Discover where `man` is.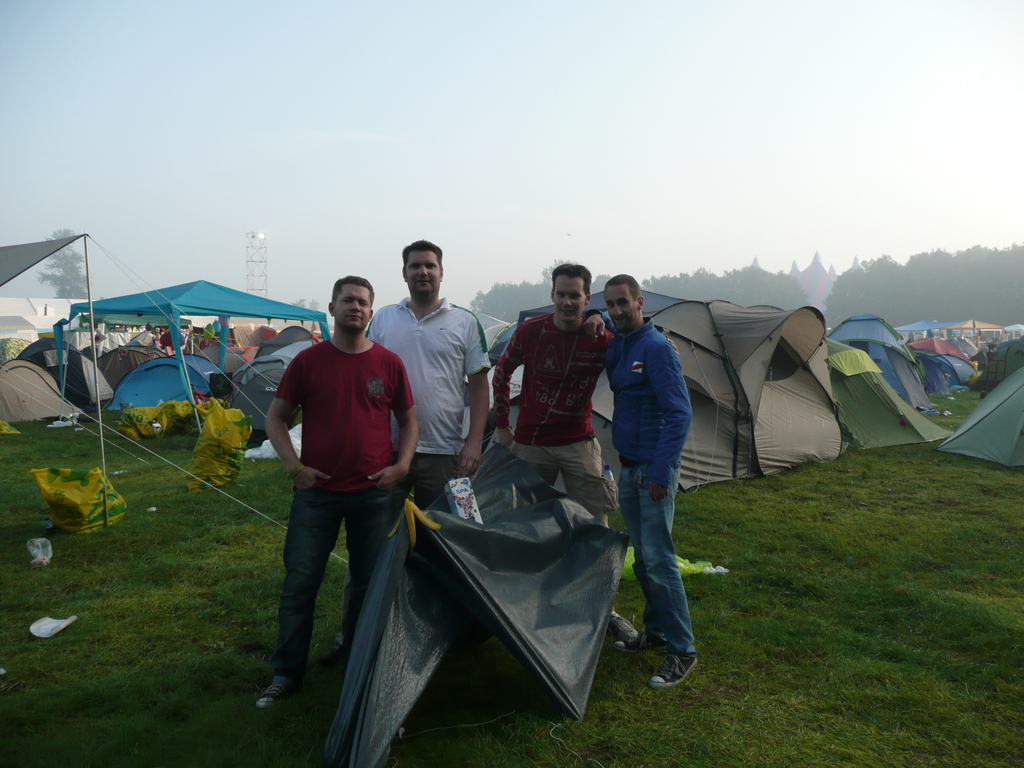
Discovered at detection(361, 240, 497, 508).
